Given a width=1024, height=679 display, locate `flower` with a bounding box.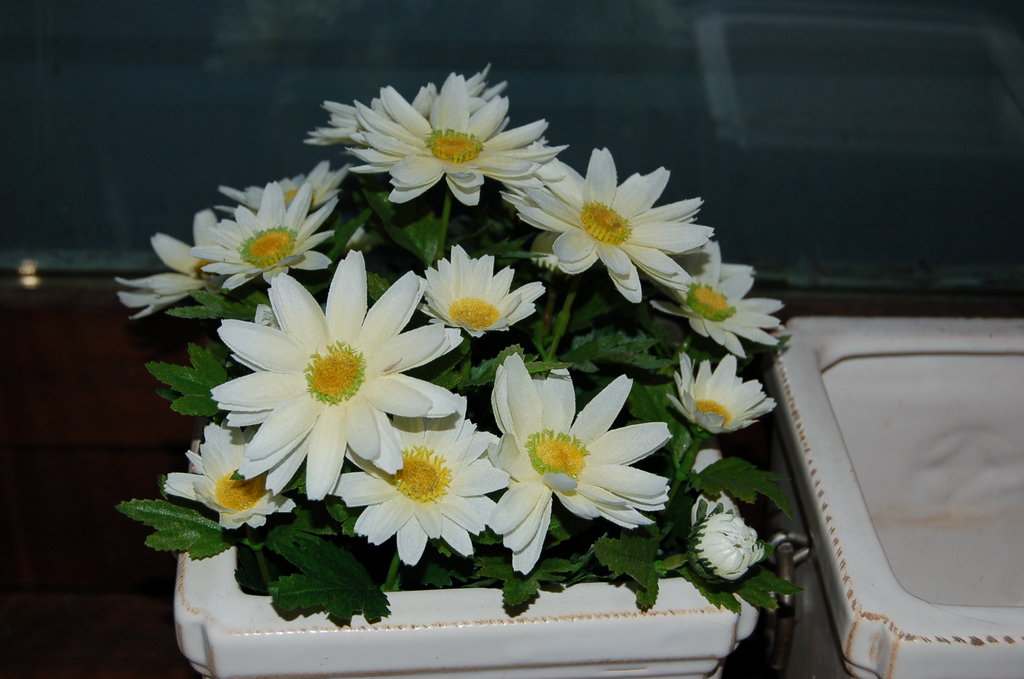
Located: [x1=195, y1=182, x2=335, y2=290].
